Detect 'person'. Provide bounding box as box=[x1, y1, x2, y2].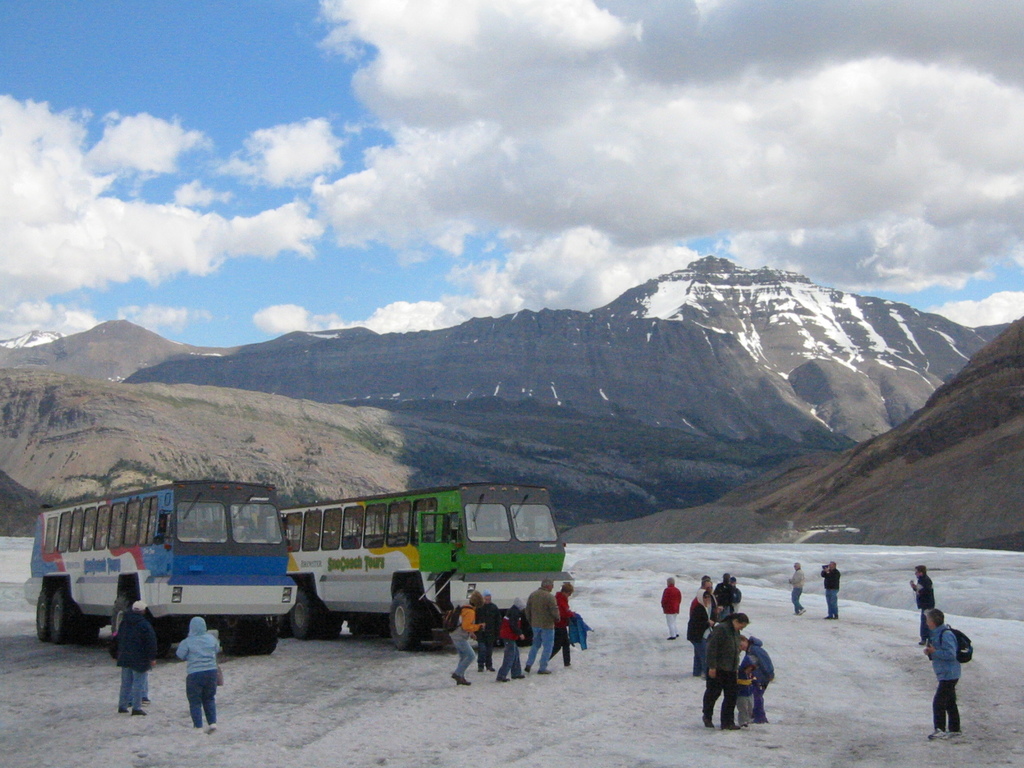
box=[448, 586, 484, 688].
